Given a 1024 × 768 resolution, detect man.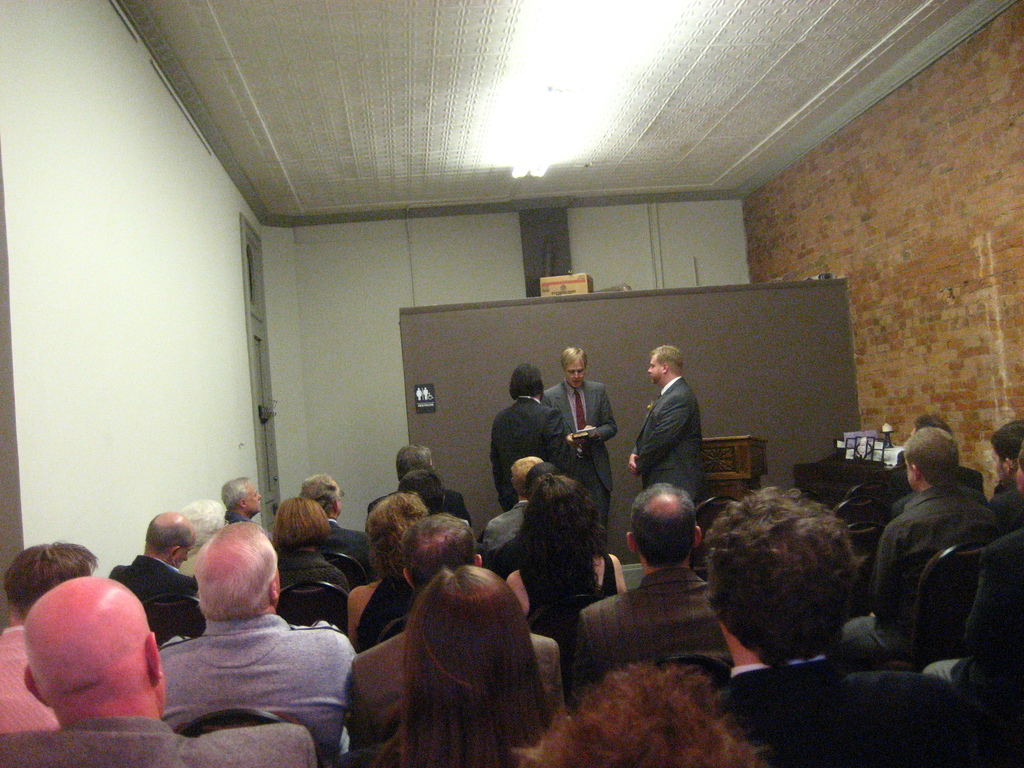
578:482:730:689.
